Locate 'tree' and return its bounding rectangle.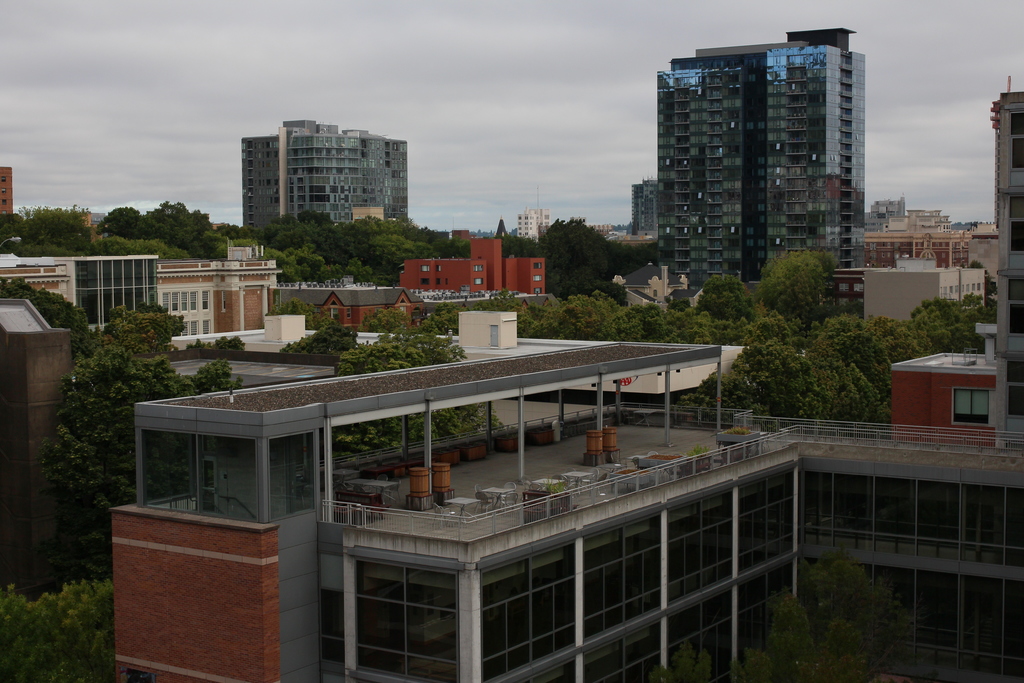
(x1=675, y1=336, x2=836, y2=408).
